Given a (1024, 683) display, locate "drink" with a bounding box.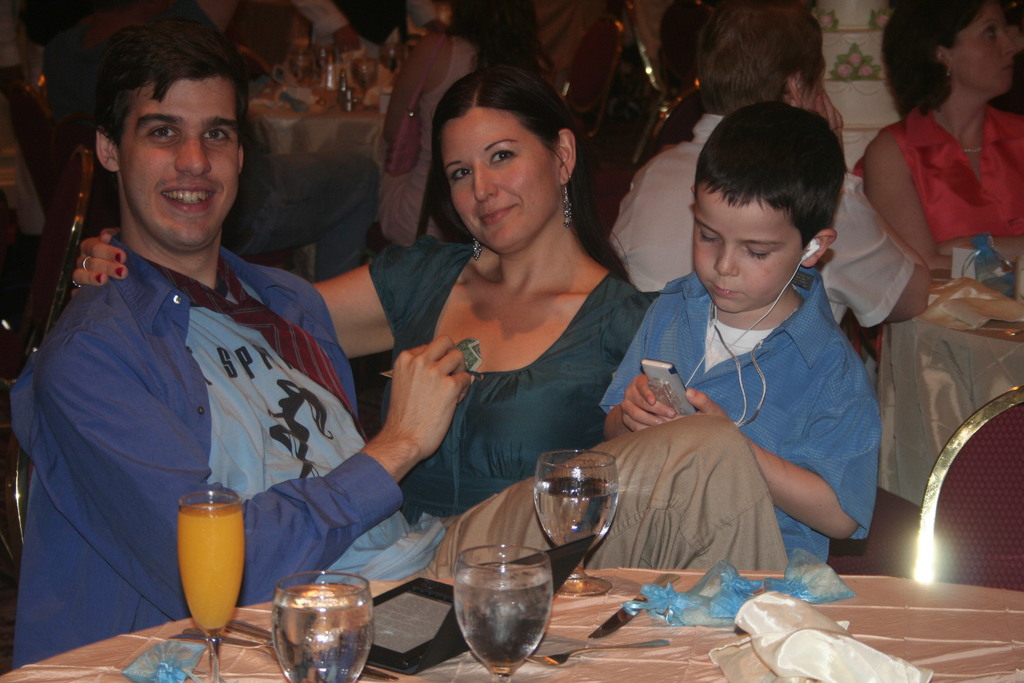
Located: <region>182, 508, 241, 629</region>.
